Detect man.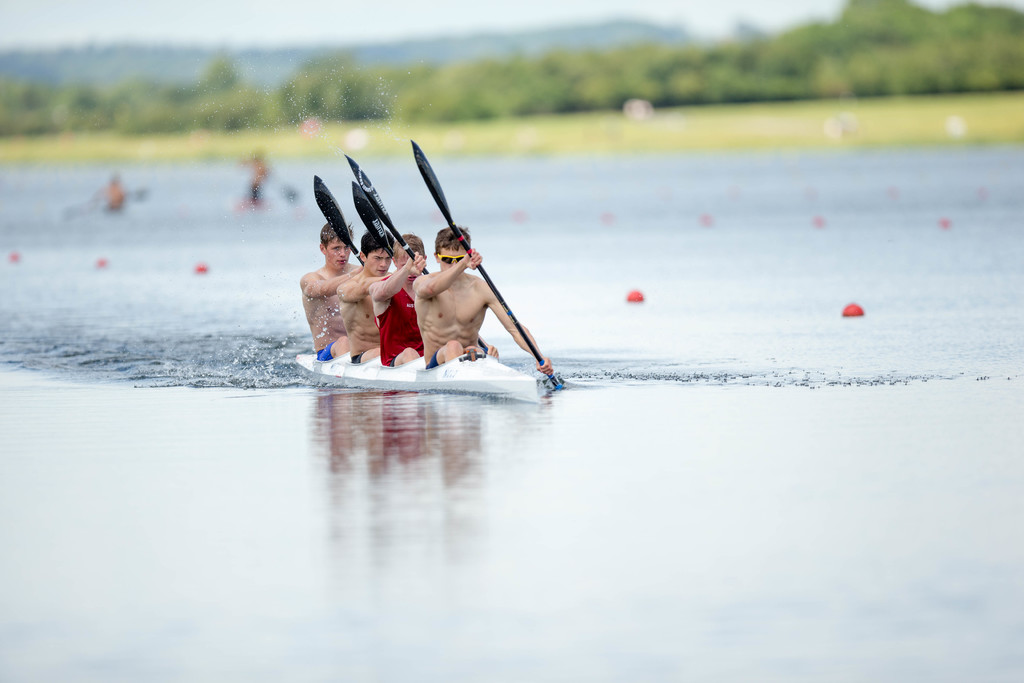
Detected at 299 220 366 363.
